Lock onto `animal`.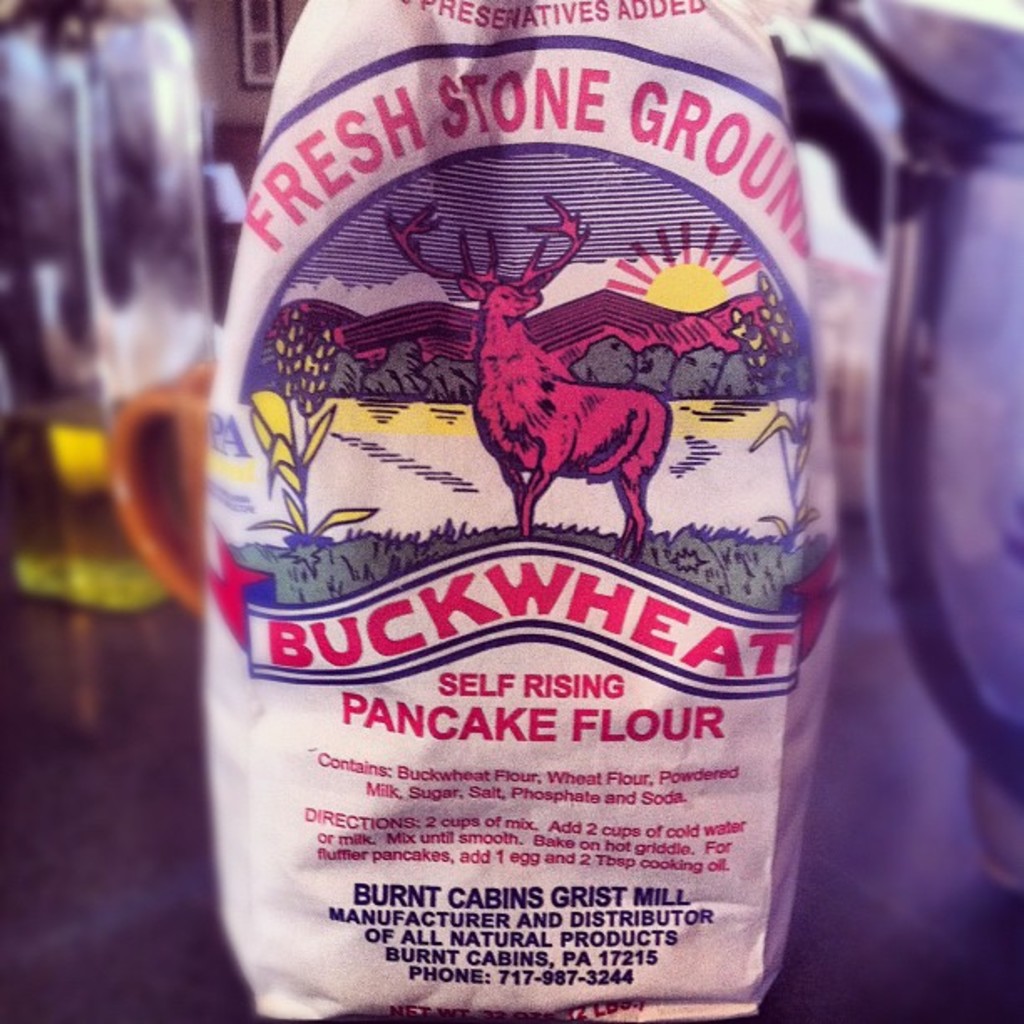
Locked: select_region(381, 197, 669, 562).
